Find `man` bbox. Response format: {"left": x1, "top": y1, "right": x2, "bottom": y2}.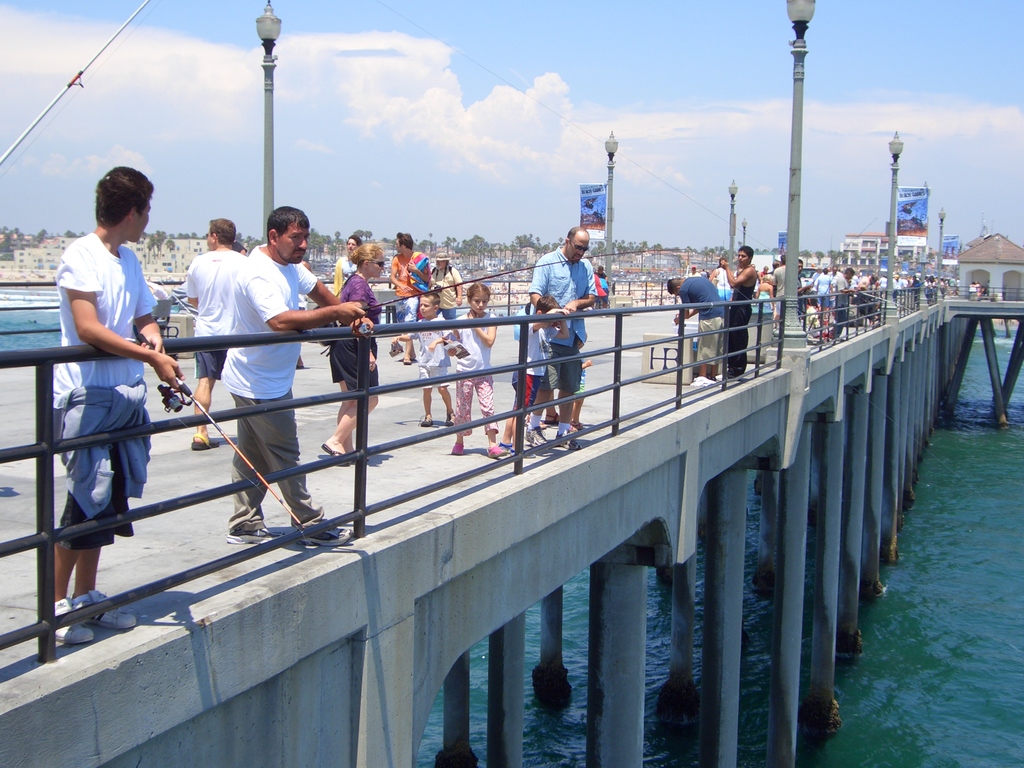
{"left": 52, "top": 163, "right": 183, "bottom": 648}.
